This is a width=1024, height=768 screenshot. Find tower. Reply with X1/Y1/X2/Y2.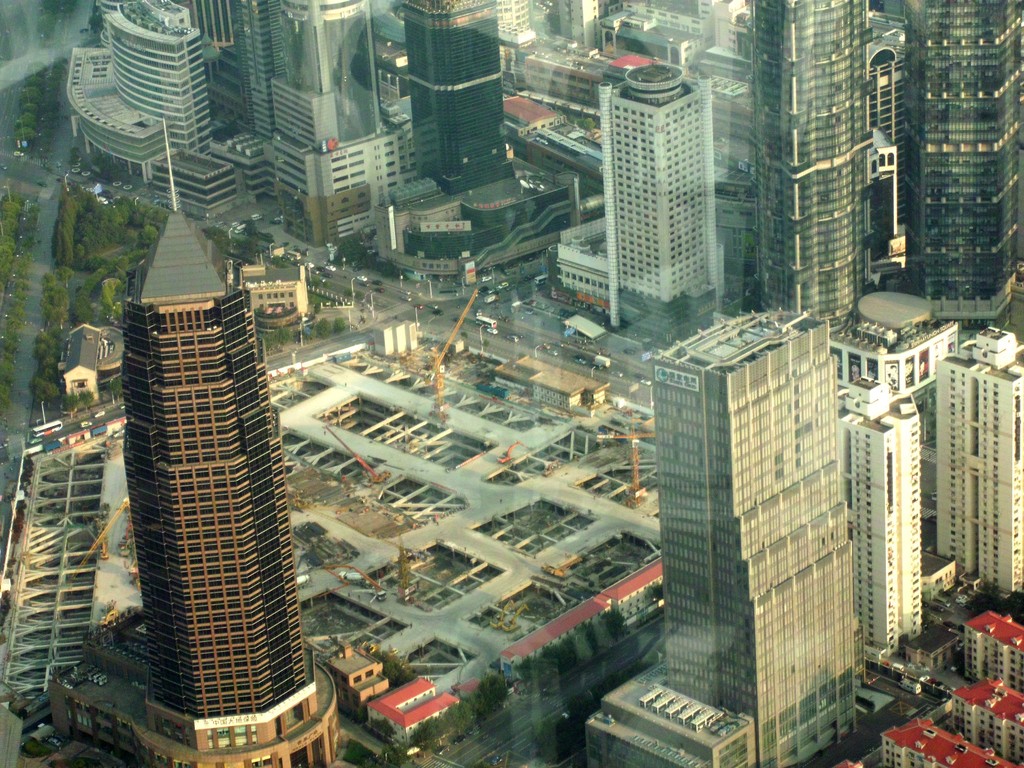
936/330/1023/607.
